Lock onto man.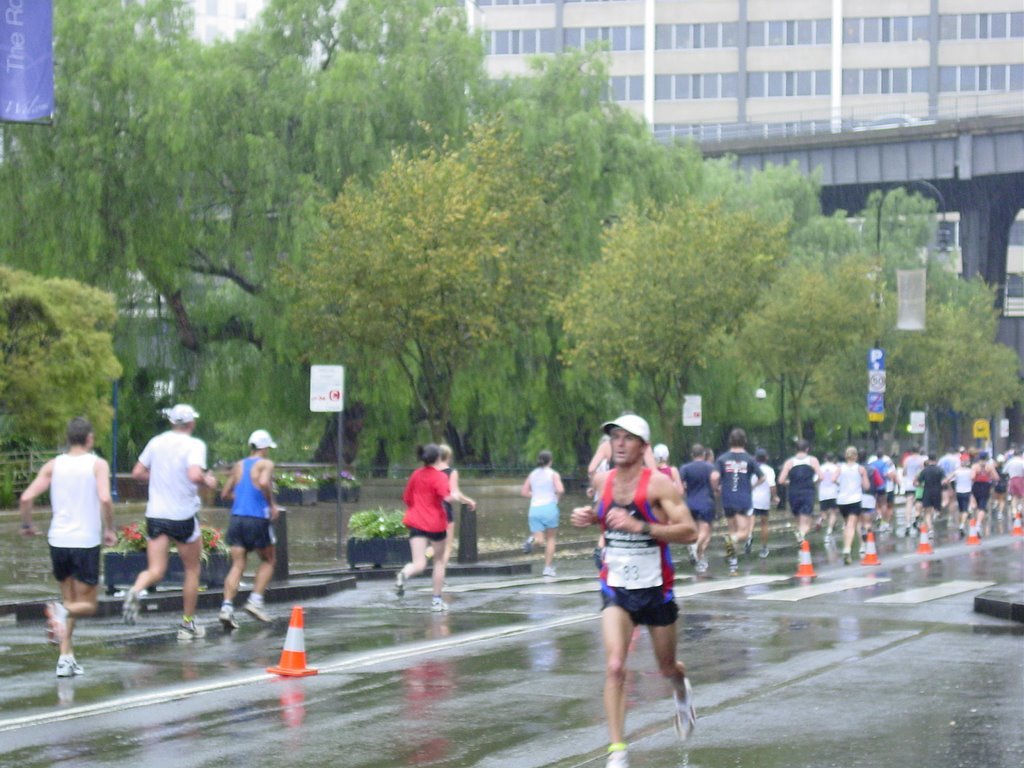
Locked: 120:404:215:639.
